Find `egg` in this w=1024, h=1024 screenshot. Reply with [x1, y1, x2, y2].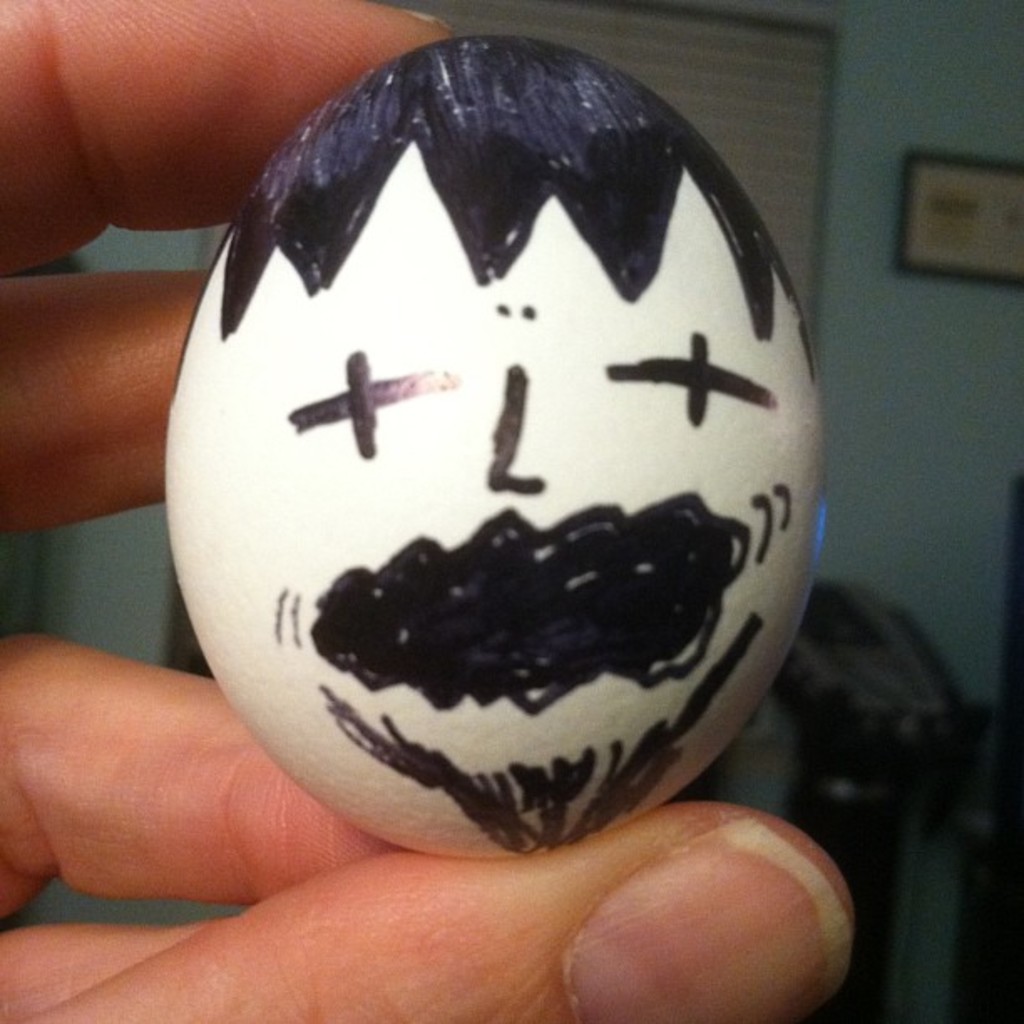
[157, 30, 832, 857].
